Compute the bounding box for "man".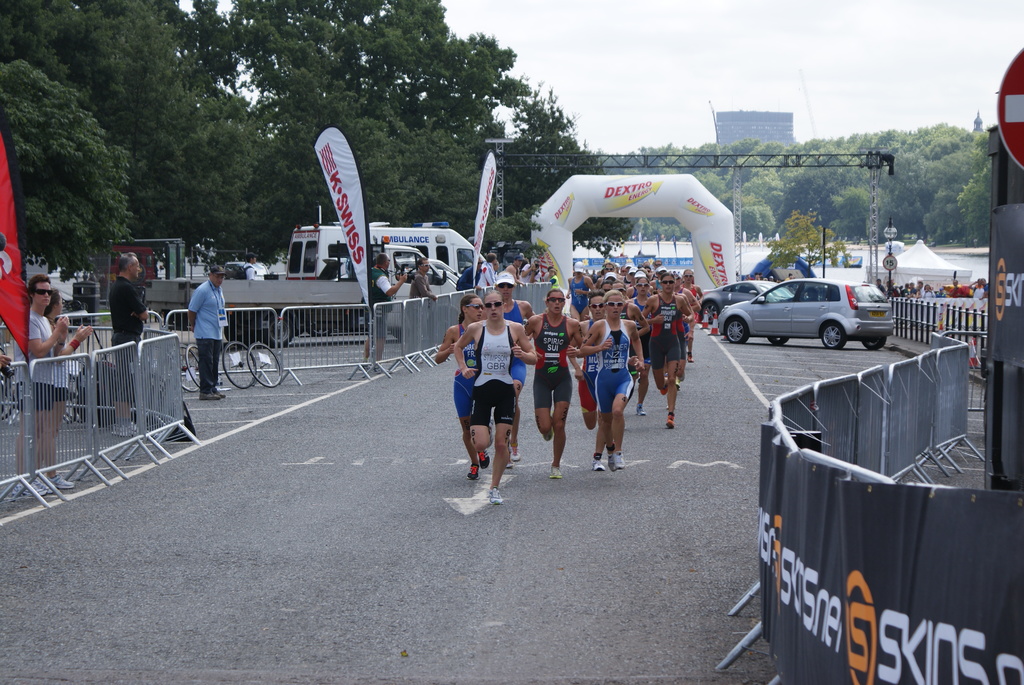
box(917, 279, 928, 300).
